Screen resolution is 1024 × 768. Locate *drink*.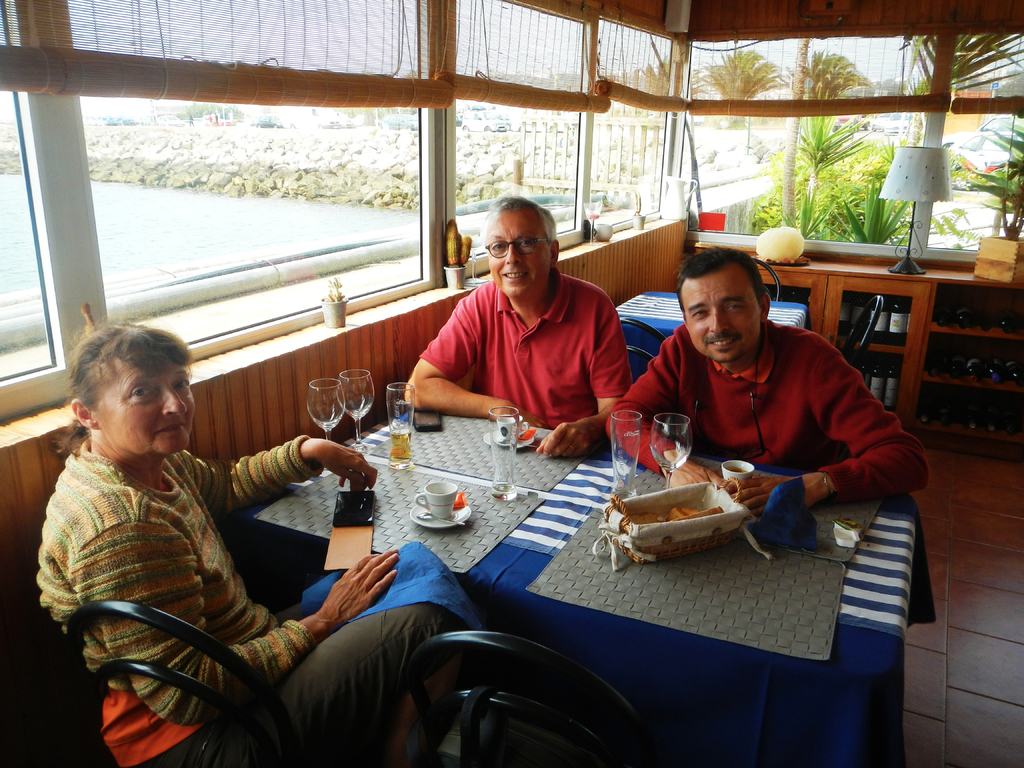
x1=387, y1=428, x2=412, y2=466.
